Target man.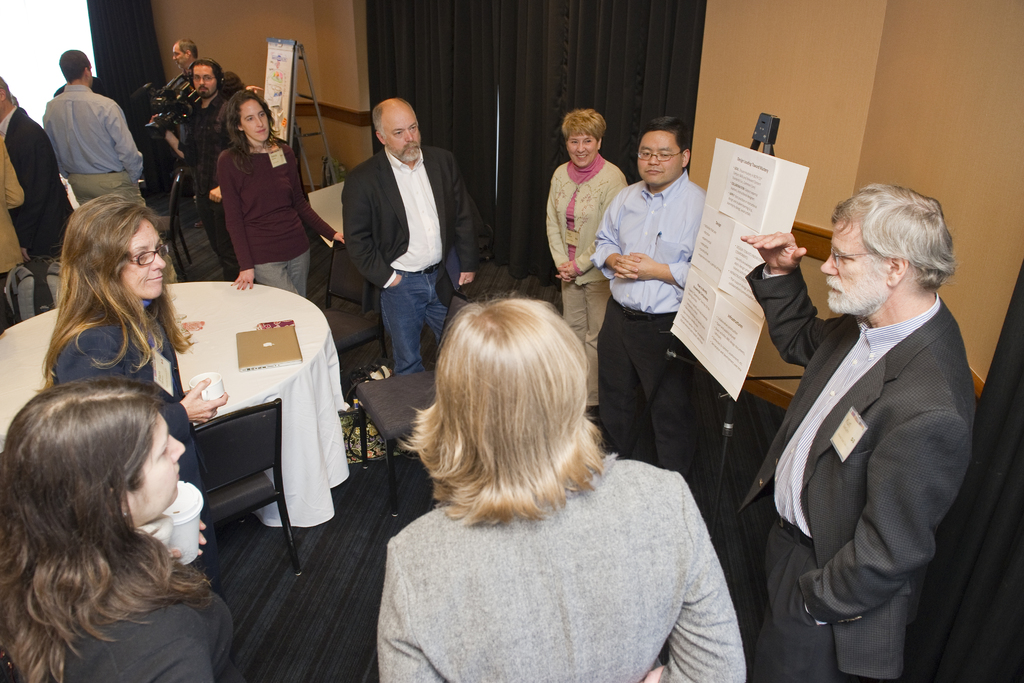
Target region: Rect(0, 132, 24, 273).
